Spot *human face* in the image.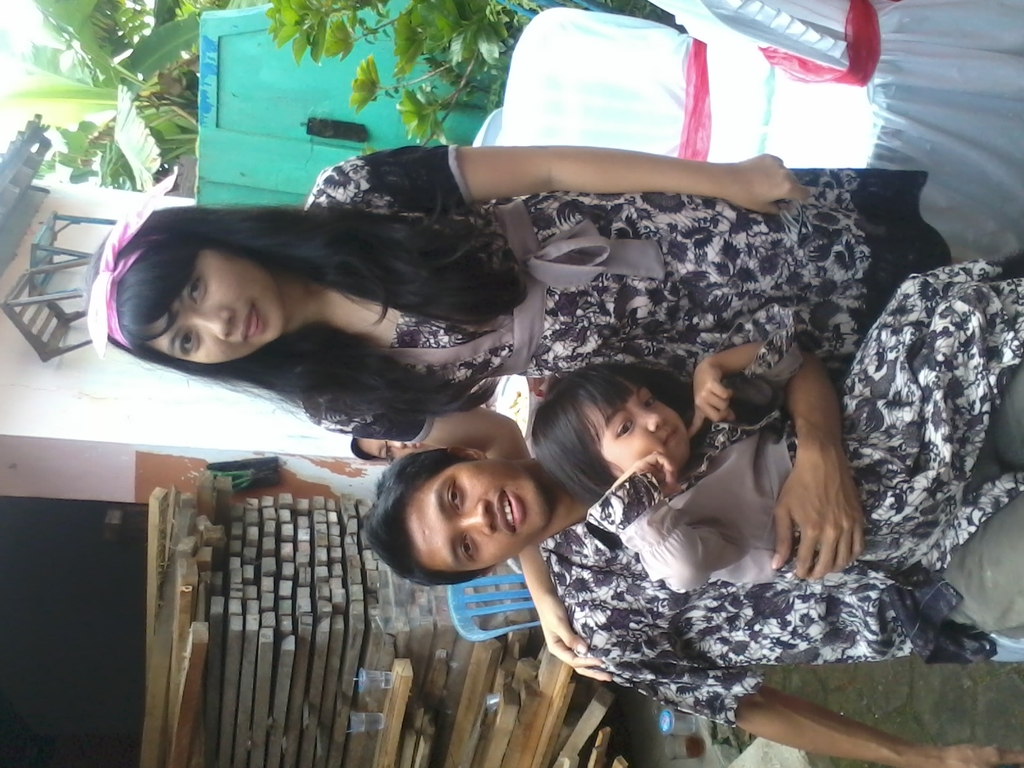
*human face* found at detection(355, 436, 428, 461).
